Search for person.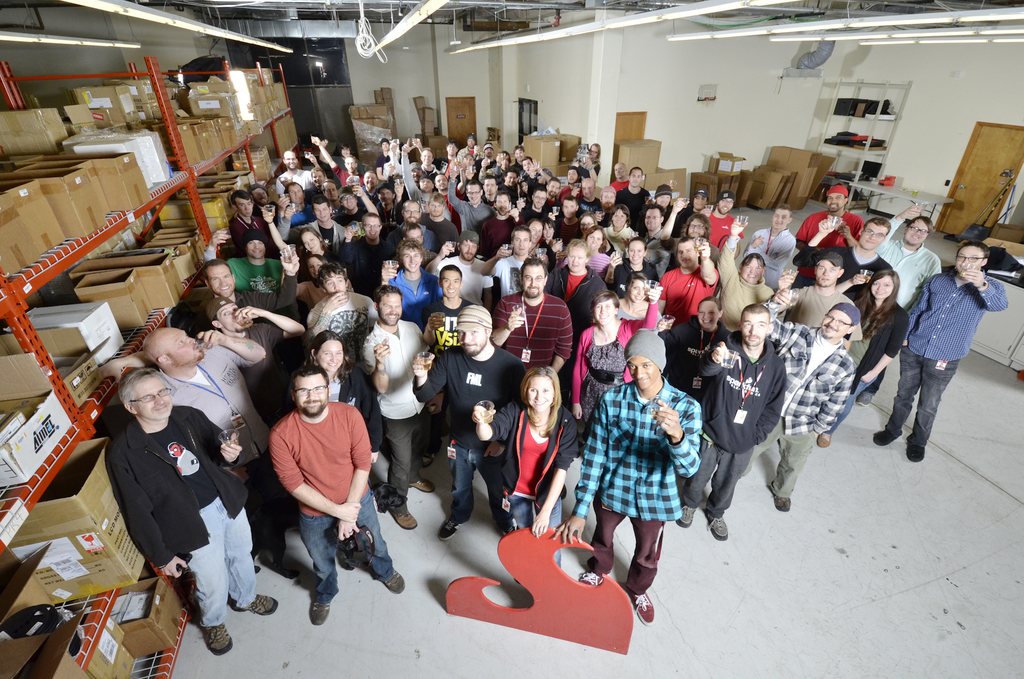
Found at [343,147,361,187].
